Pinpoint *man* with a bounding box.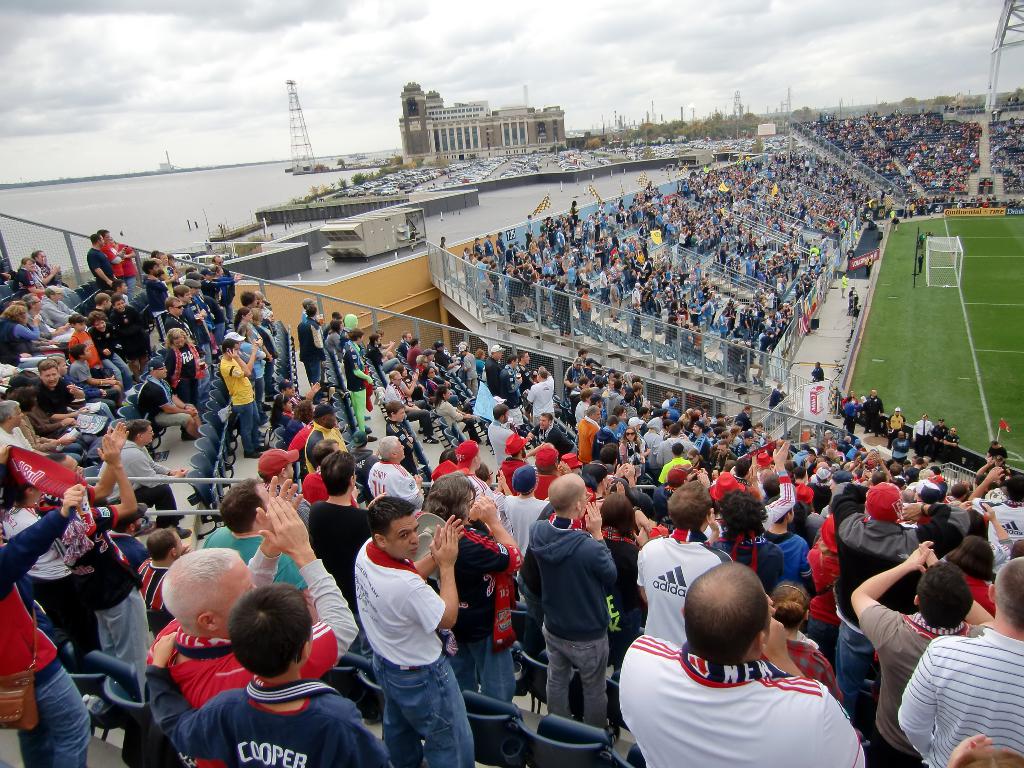
(left=141, top=261, right=168, bottom=333).
